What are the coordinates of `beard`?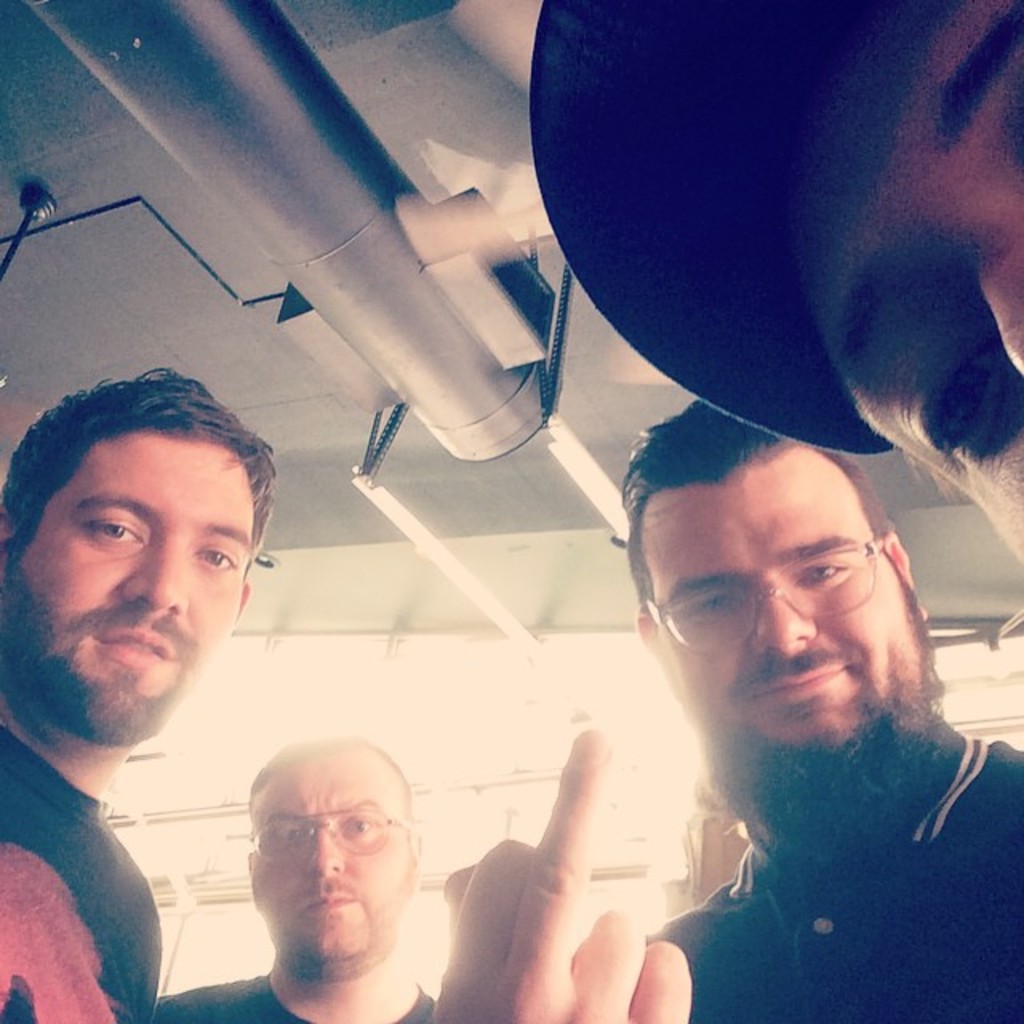
bbox=[264, 875, 419, 968].
